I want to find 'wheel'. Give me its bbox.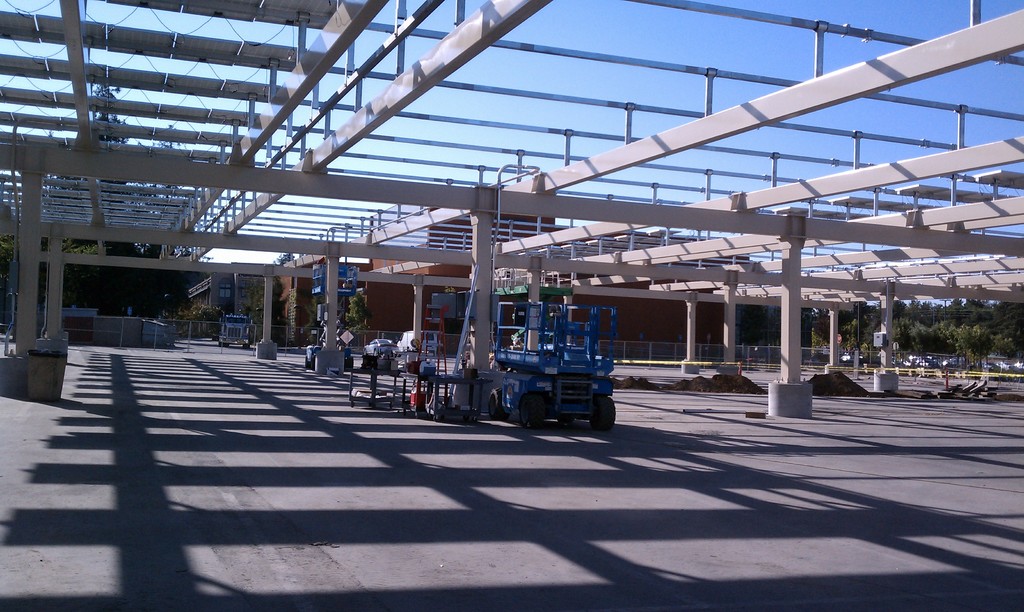
(x1=484, y1=387, x2=509, y2=423).
